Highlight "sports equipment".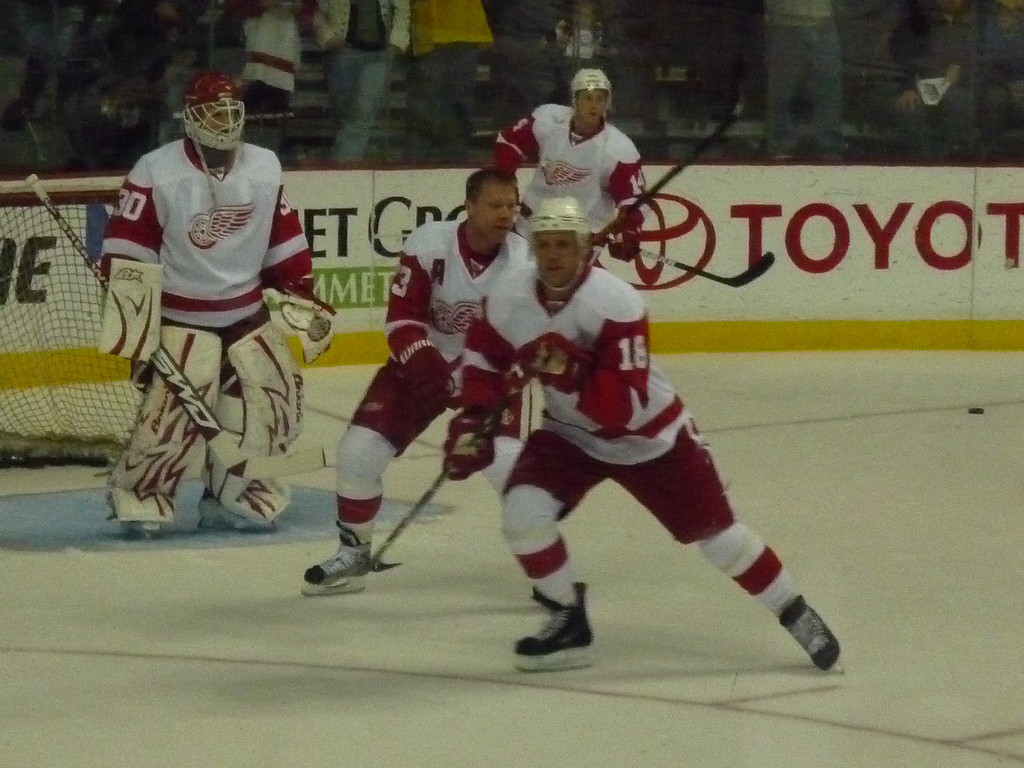
Highlighted region: x1=775, y1=594, x2=843, y2=671.
